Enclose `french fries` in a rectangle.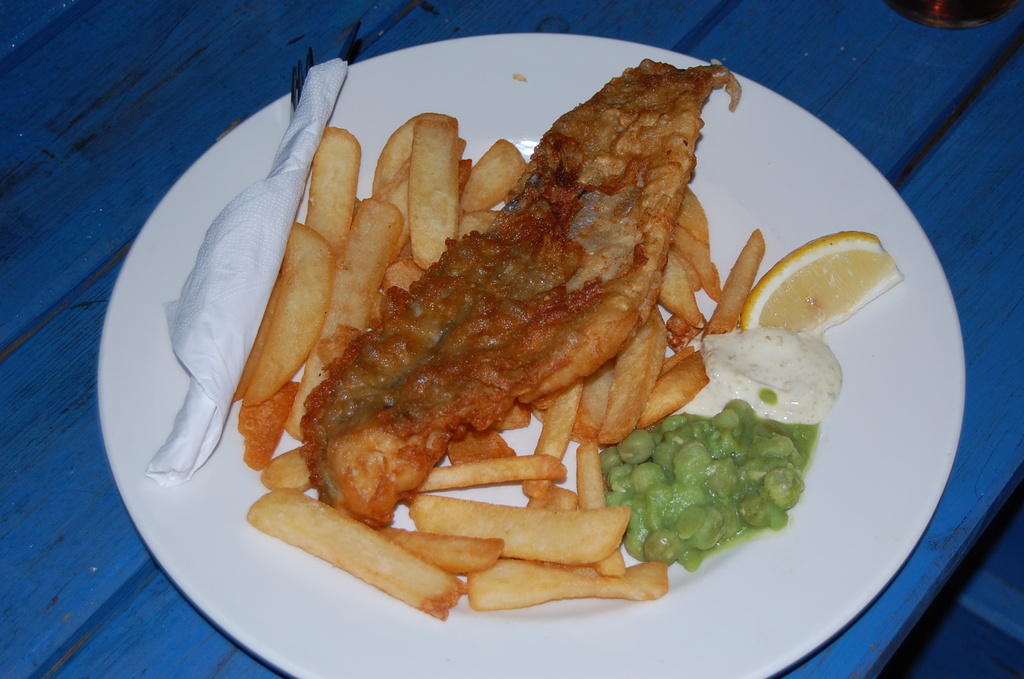
bbox=[577, 430, 628, 577].
